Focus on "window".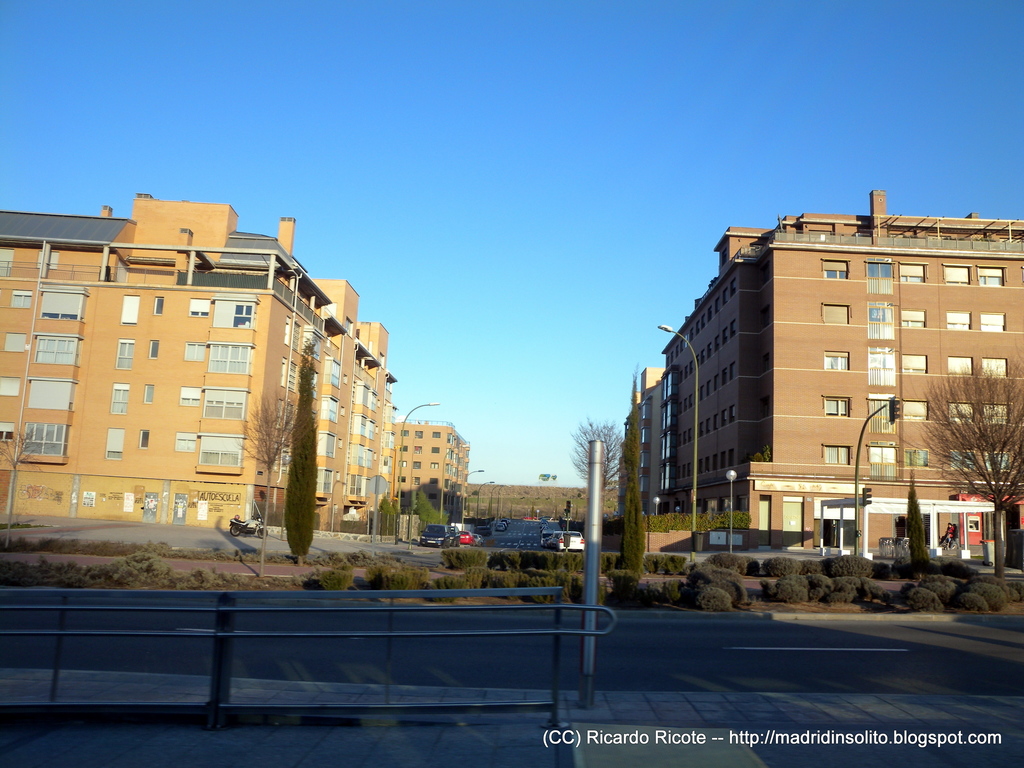
Focused at [x1=40, y1=288, x2=90, y2=325].
